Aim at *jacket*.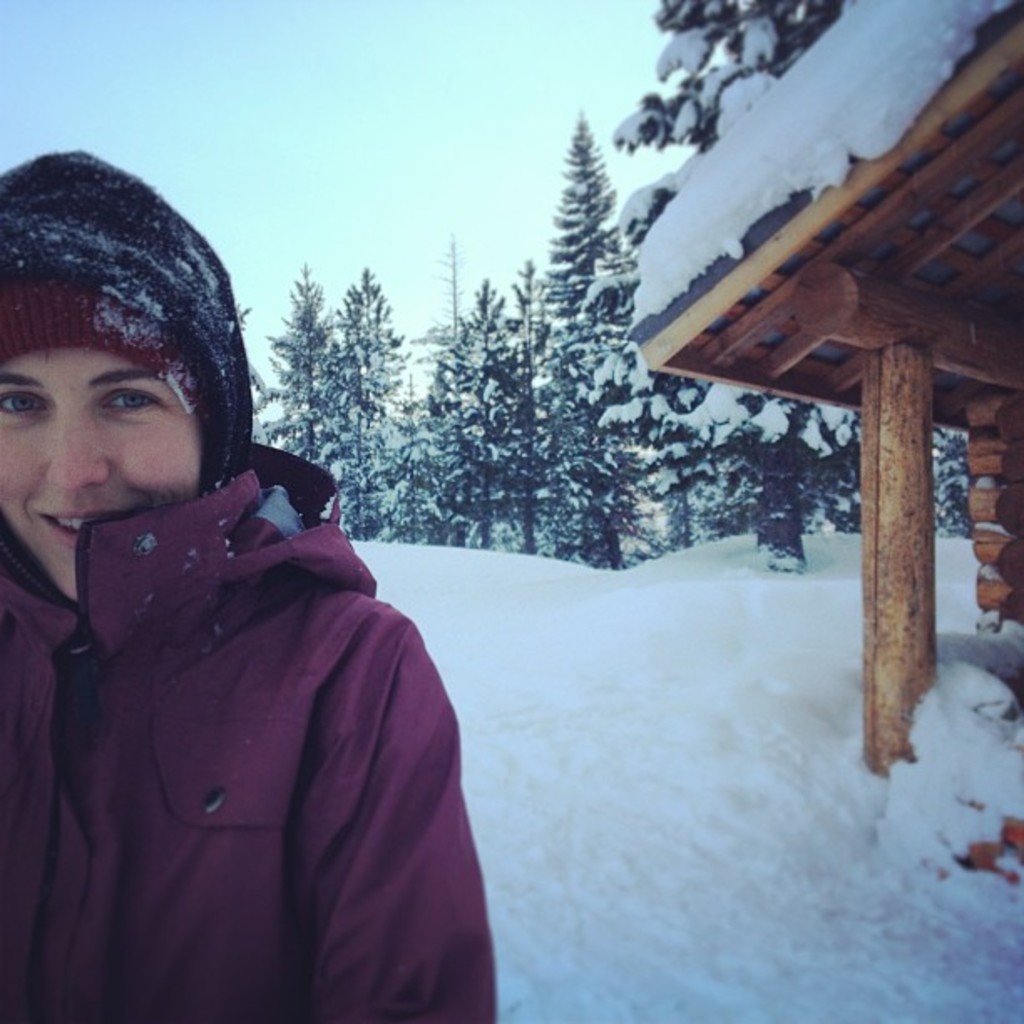
Aimed at crop(25, 361, 479, 1007).
